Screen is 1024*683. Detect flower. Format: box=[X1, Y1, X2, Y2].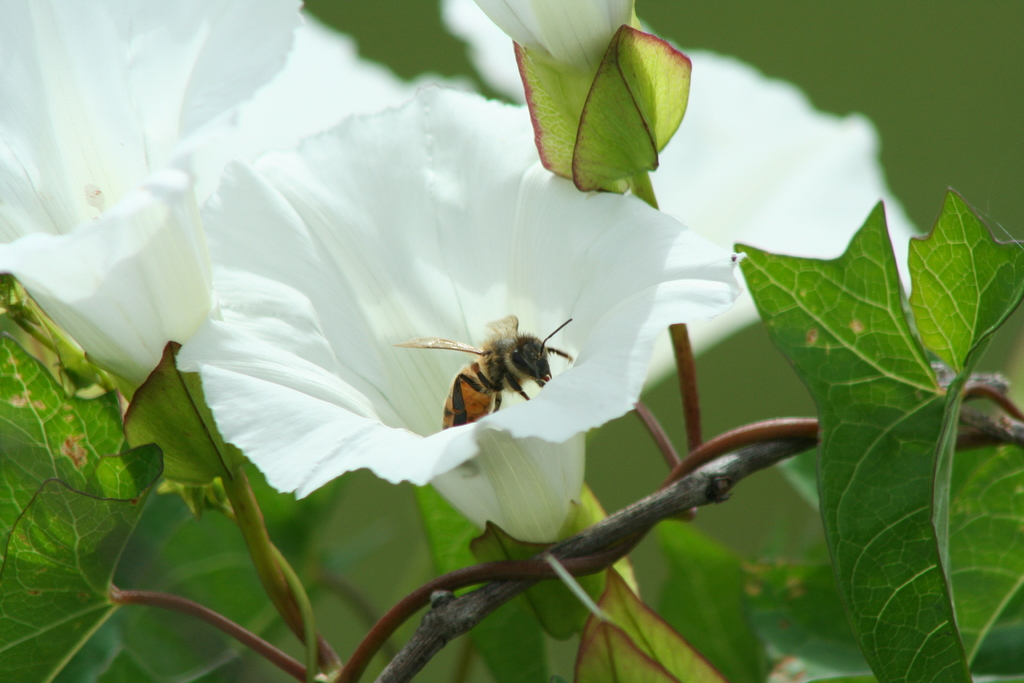
box=[200, 12, 435, 176].
